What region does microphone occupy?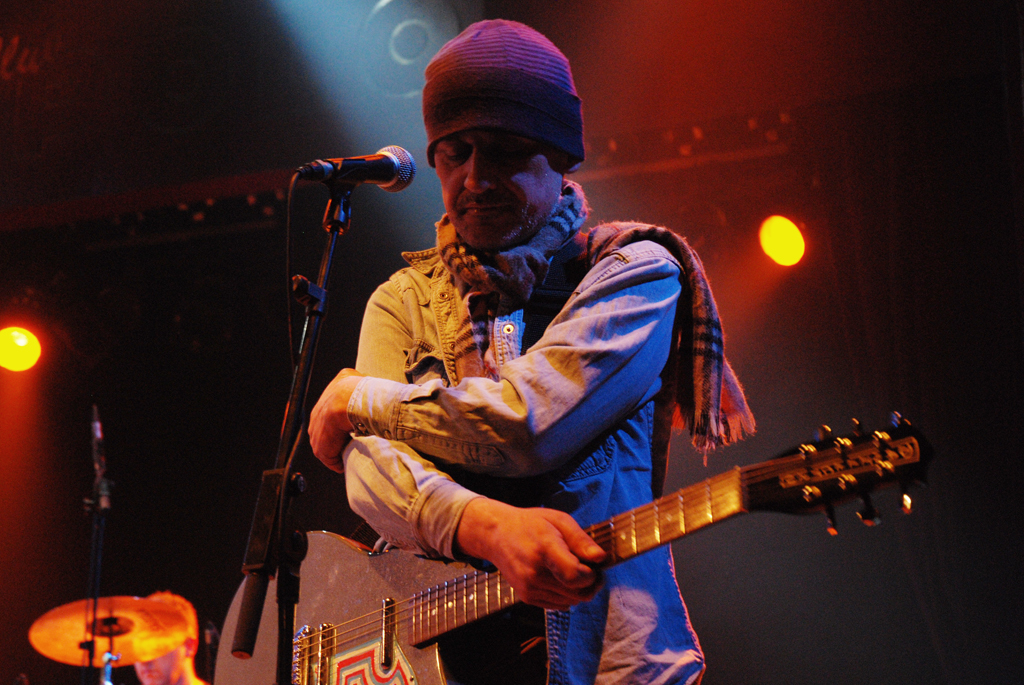
region(277, 138, 425, 203).
